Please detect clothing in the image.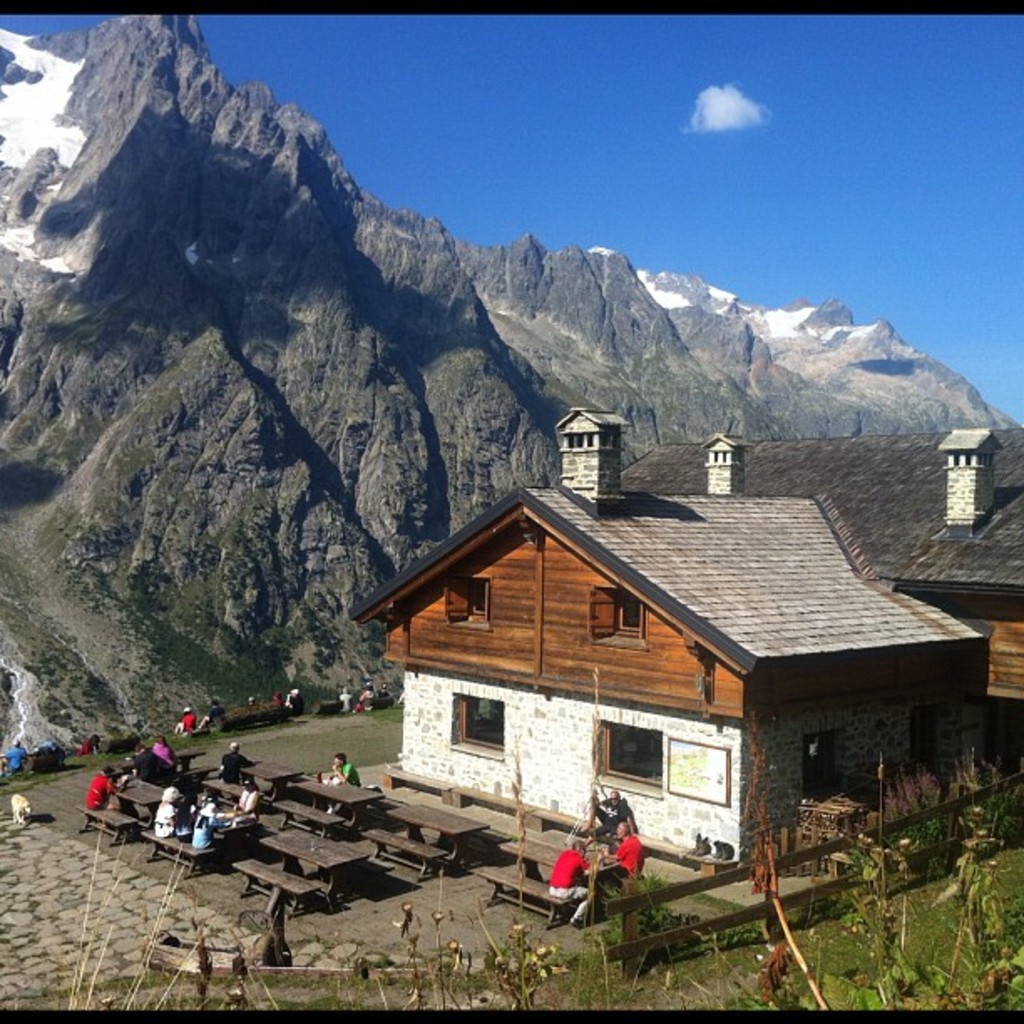
[611, 833, 648, 878].
